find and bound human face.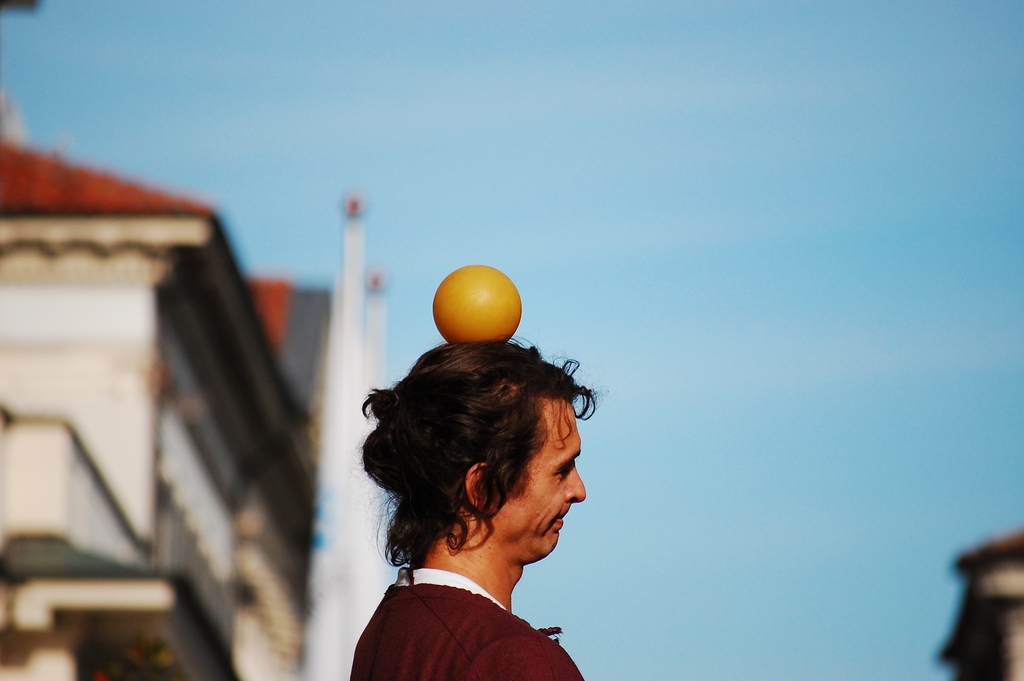
Bound: l=488, t=404, r=588, b=557.
